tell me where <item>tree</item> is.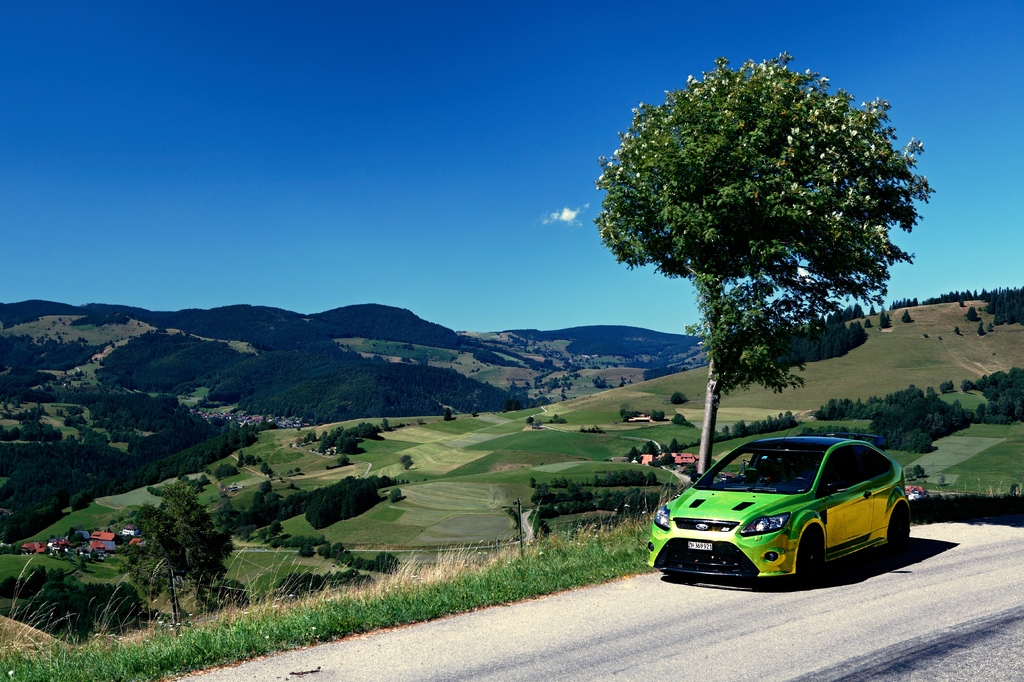
<item>tree</item> is at 861,320,872,327.
